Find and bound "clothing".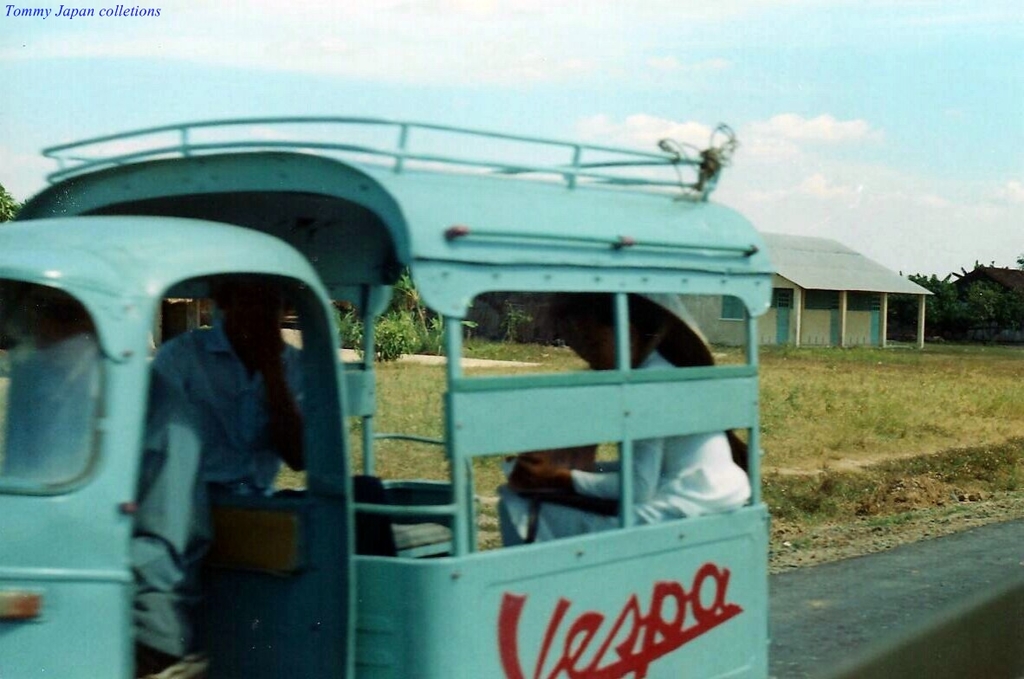
Bound: rect(491, 346, 757, 545).
